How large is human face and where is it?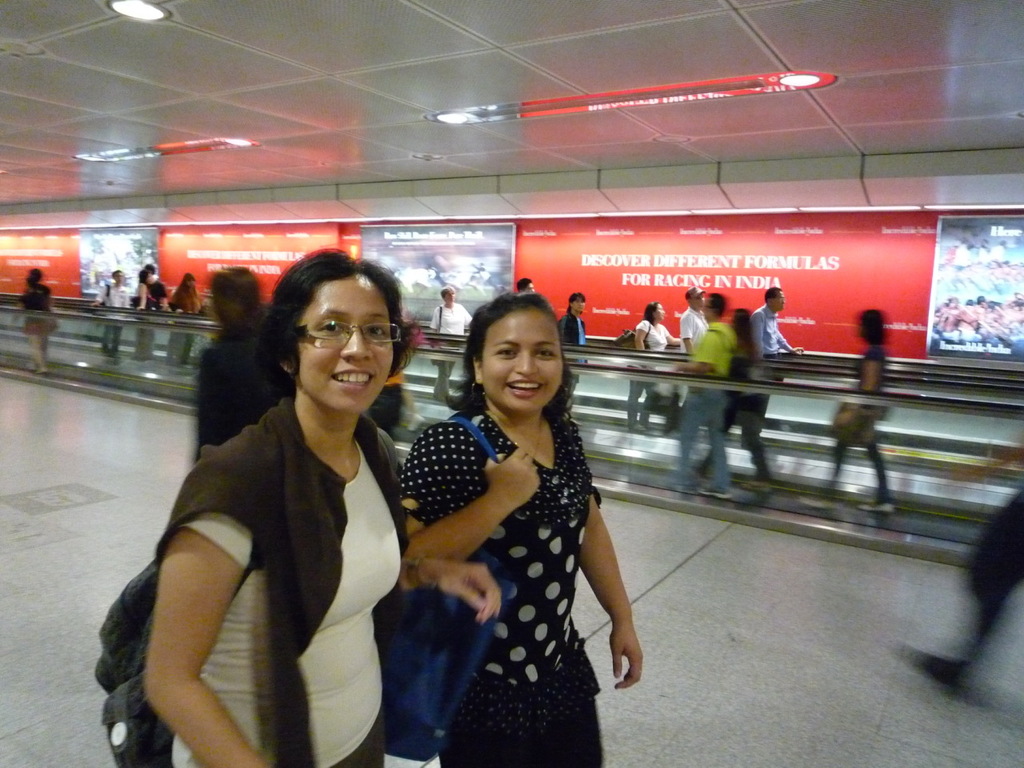
Bounding box: bbox=[437, 287, 455, 305].
